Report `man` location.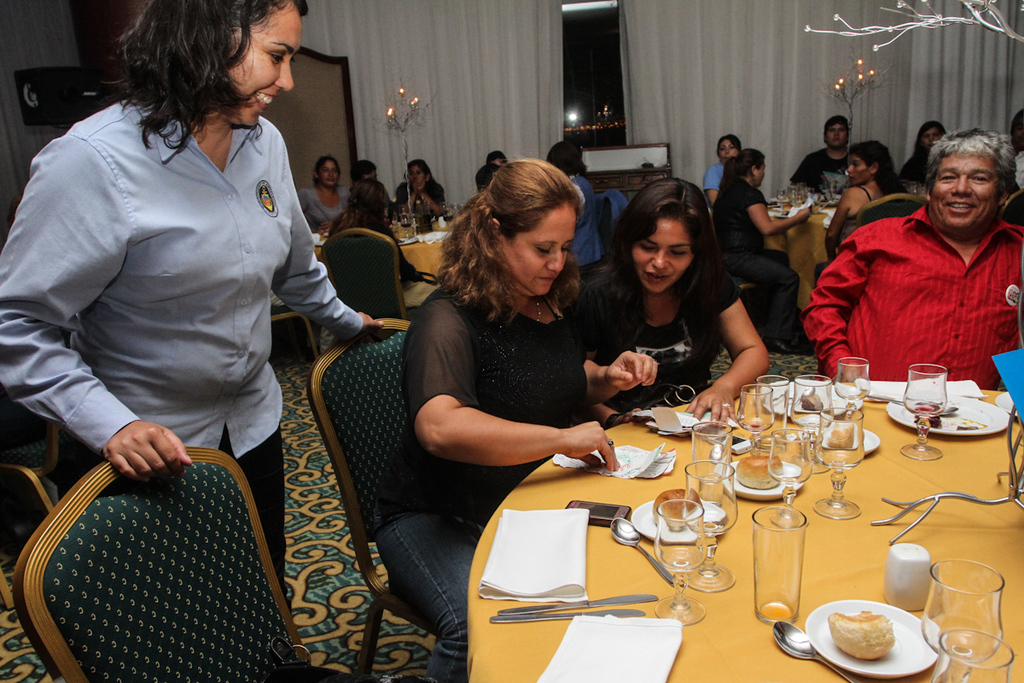
Report: box=[810, 133, 1023, 398].
